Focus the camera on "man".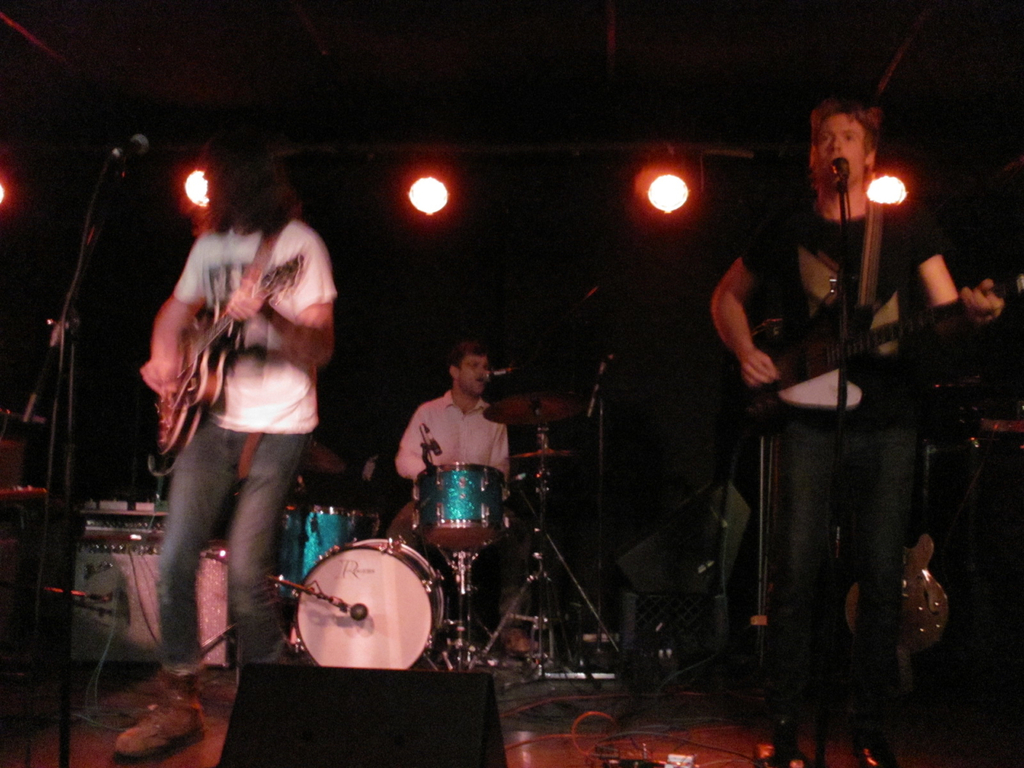
Focus region: 111/129/337/764.
